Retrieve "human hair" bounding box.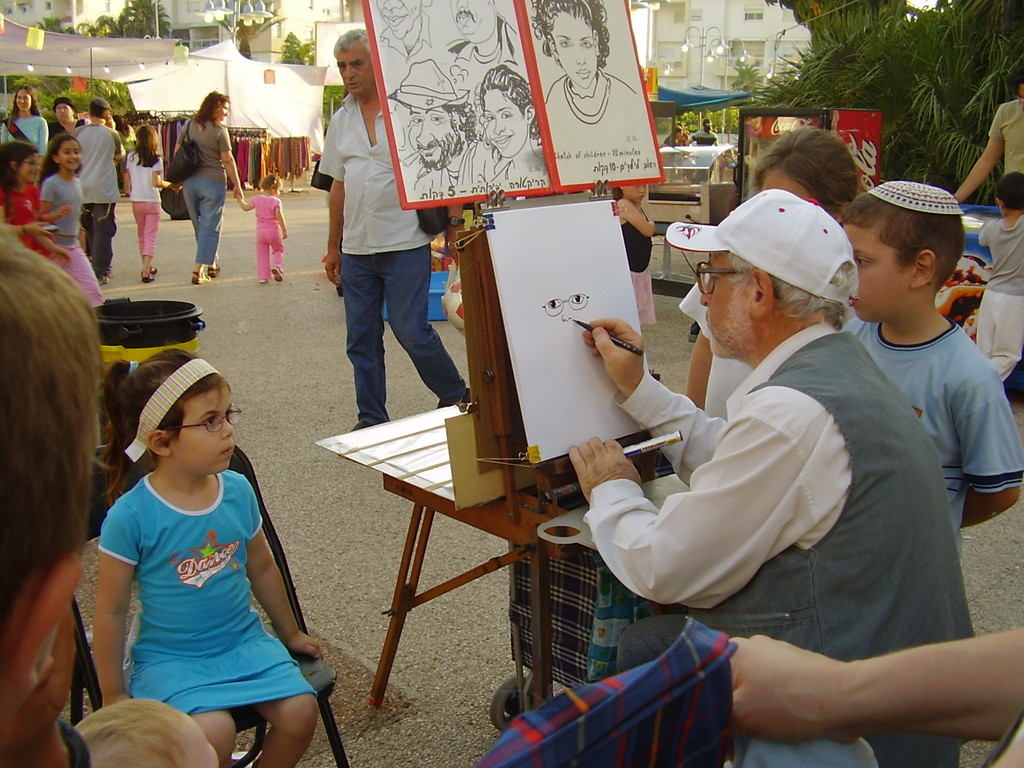
Bounding box: <region>266, 173, 282, 188</region>.
